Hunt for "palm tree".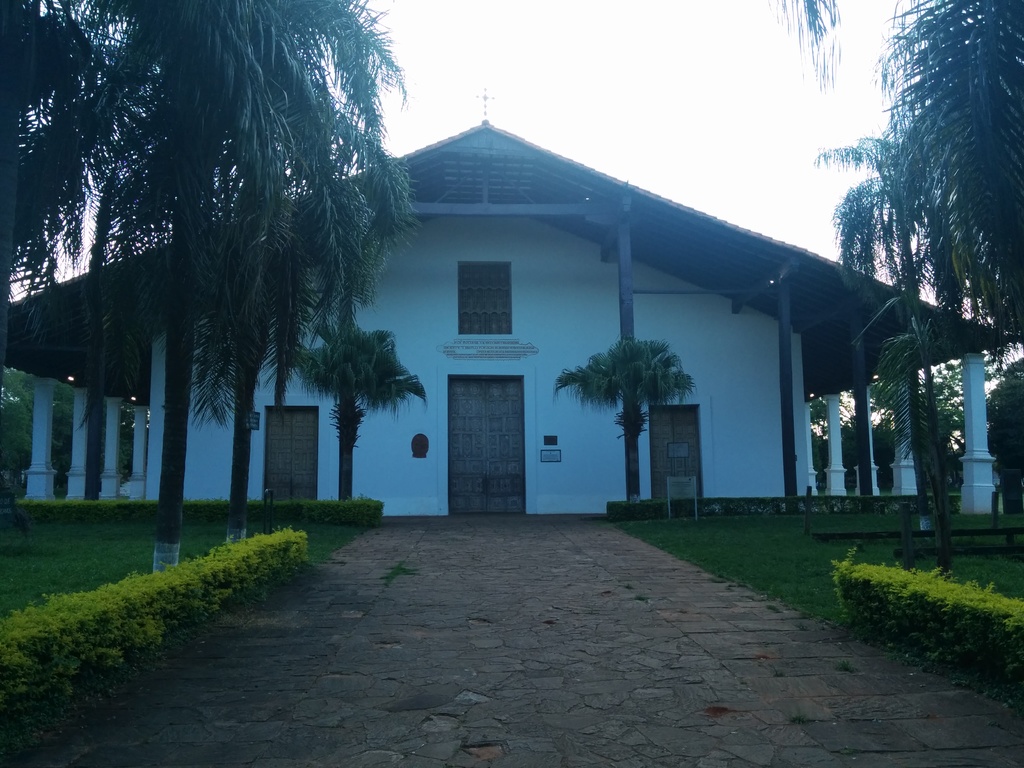
Hunted down at 833,129,936,508.
